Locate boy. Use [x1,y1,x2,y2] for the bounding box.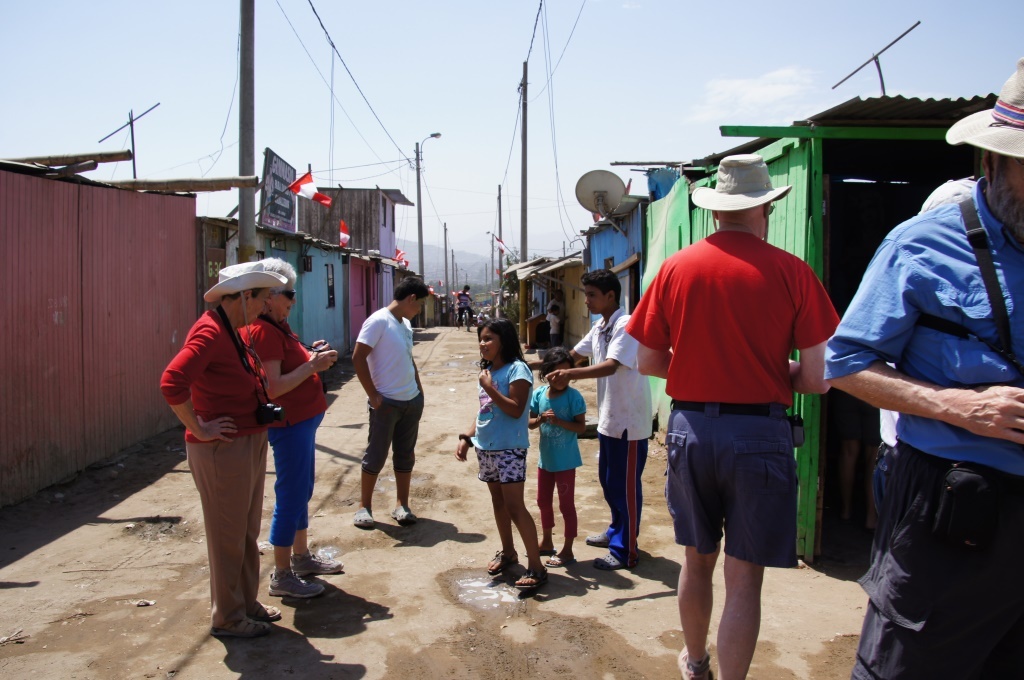
[353,275,429,524].
